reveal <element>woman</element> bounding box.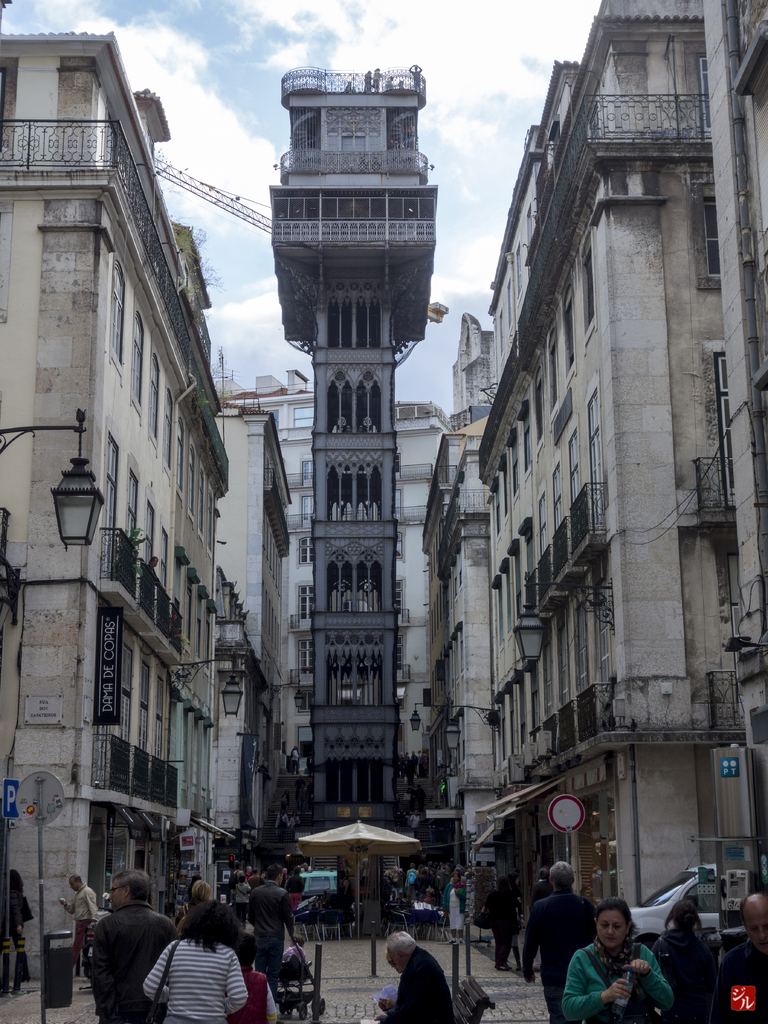
Revealed: (left=8, top=864, right=28, bottom=988).
